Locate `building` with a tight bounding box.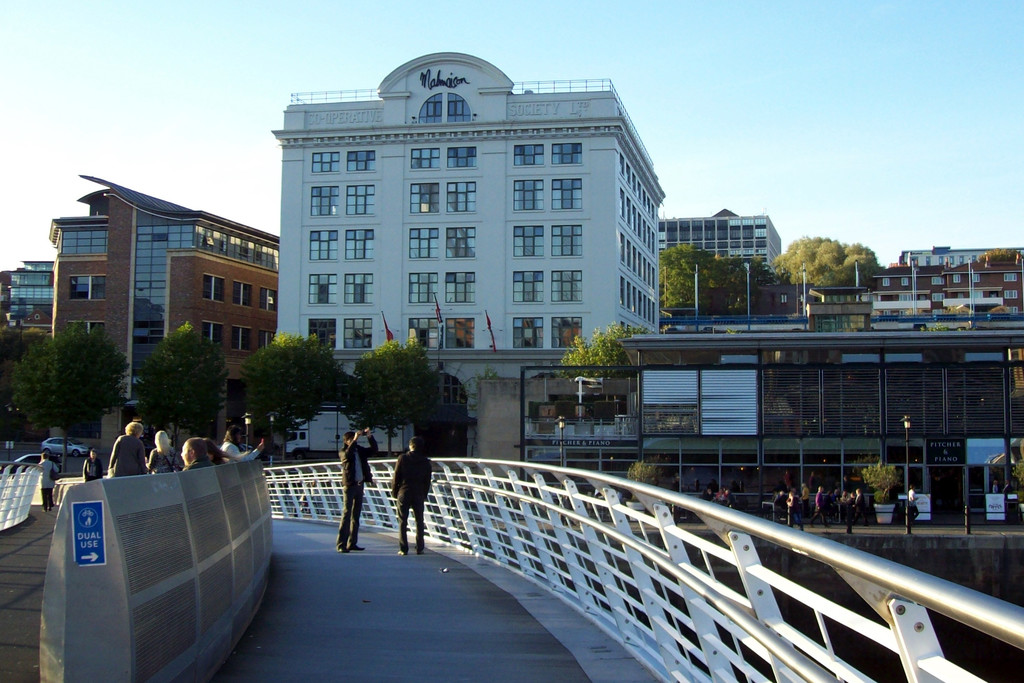
<region>619, 329, 1023, 501</region>.
